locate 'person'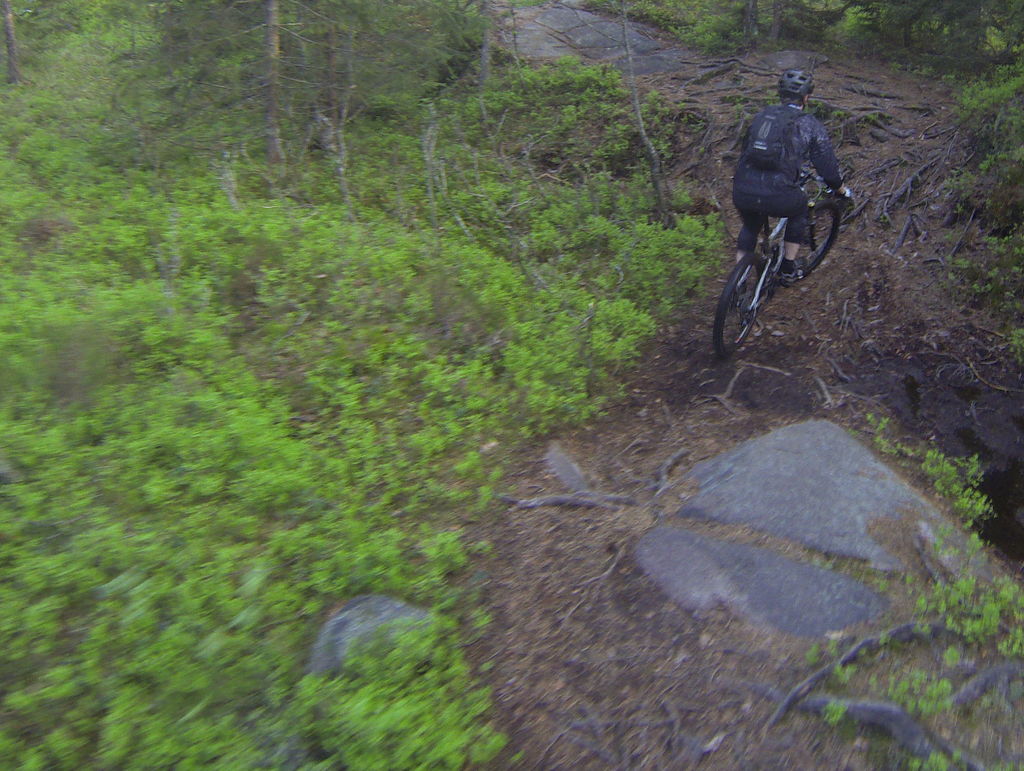
rect(734, 73, 836, 302)
